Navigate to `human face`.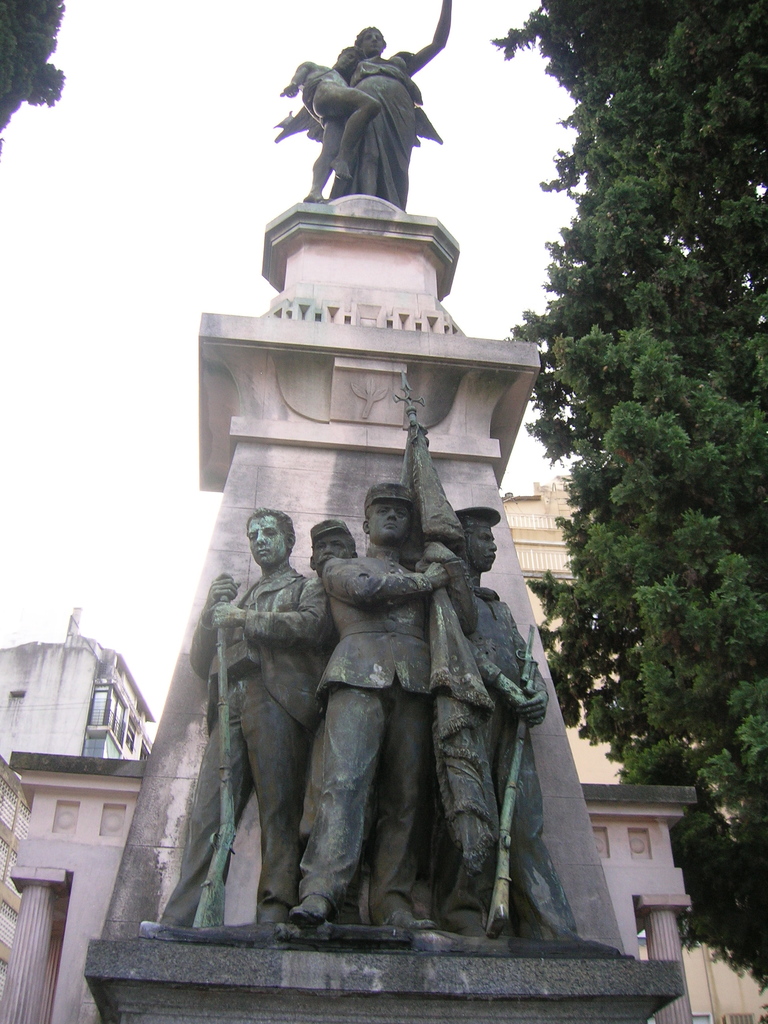
Navigation target: pyautogui.locateOnScreen(245, 516, 285, 566).
